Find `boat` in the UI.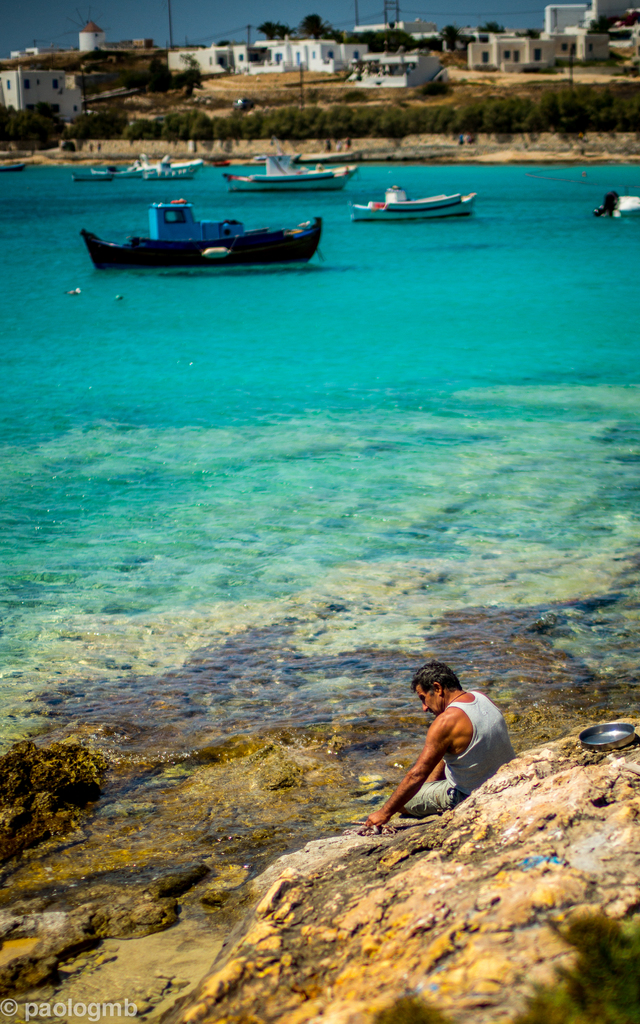
UI element at {"x1": 62, "y1": 191, "x2": 344, "y2": 260}.
